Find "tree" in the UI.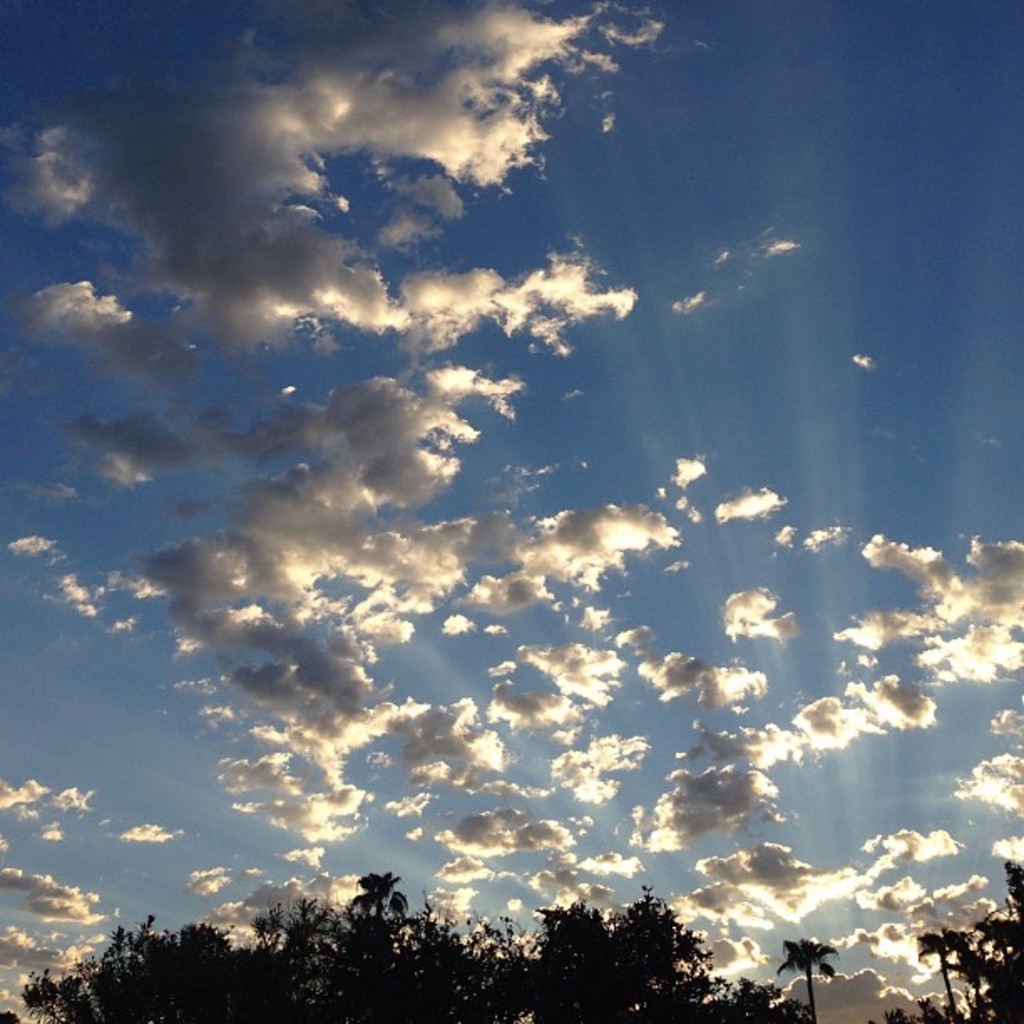
UI element at l=878, t=863, r=1017, b=1022.
